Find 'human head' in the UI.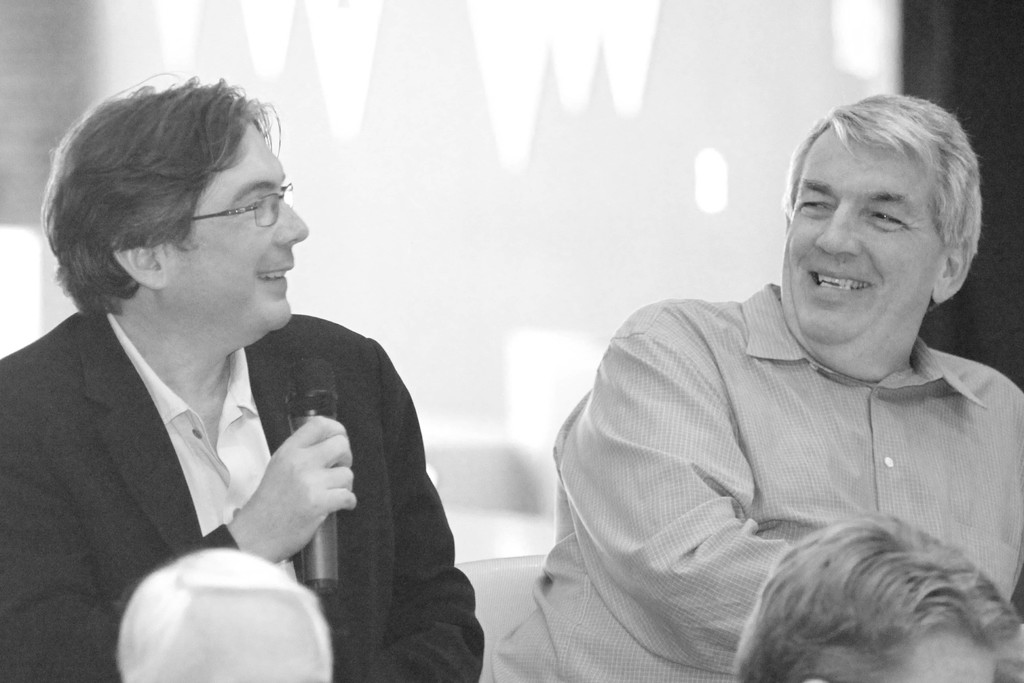
UI element at 44 69 321 354.
